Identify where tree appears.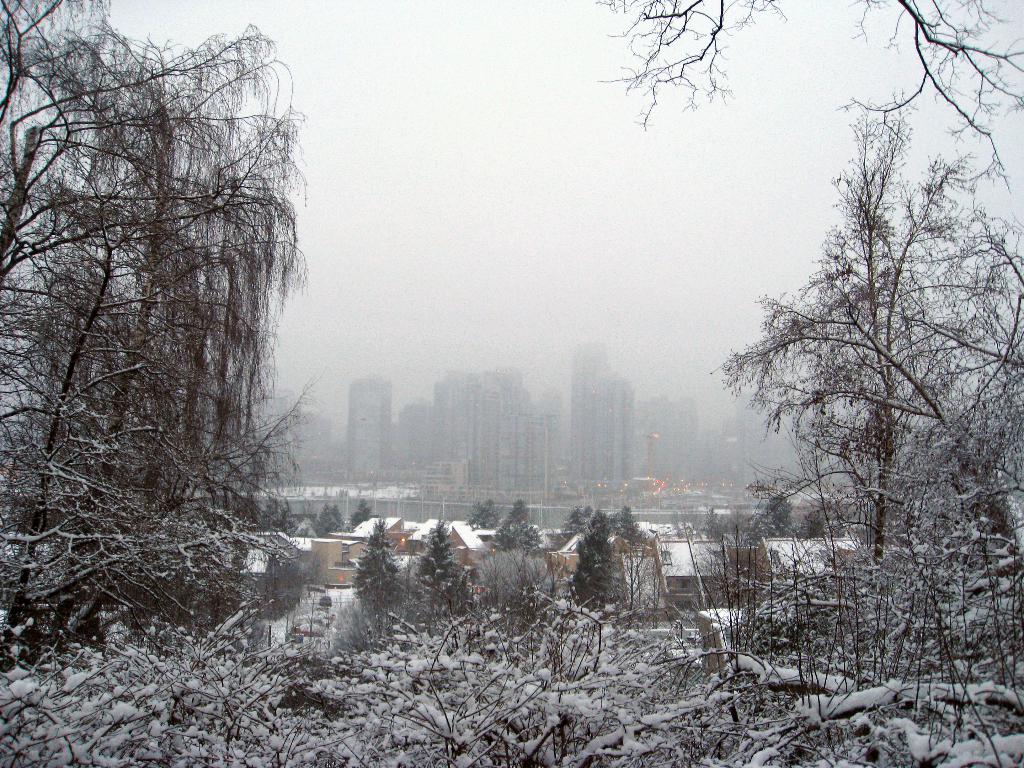
Appears at [697,507,726,541].
